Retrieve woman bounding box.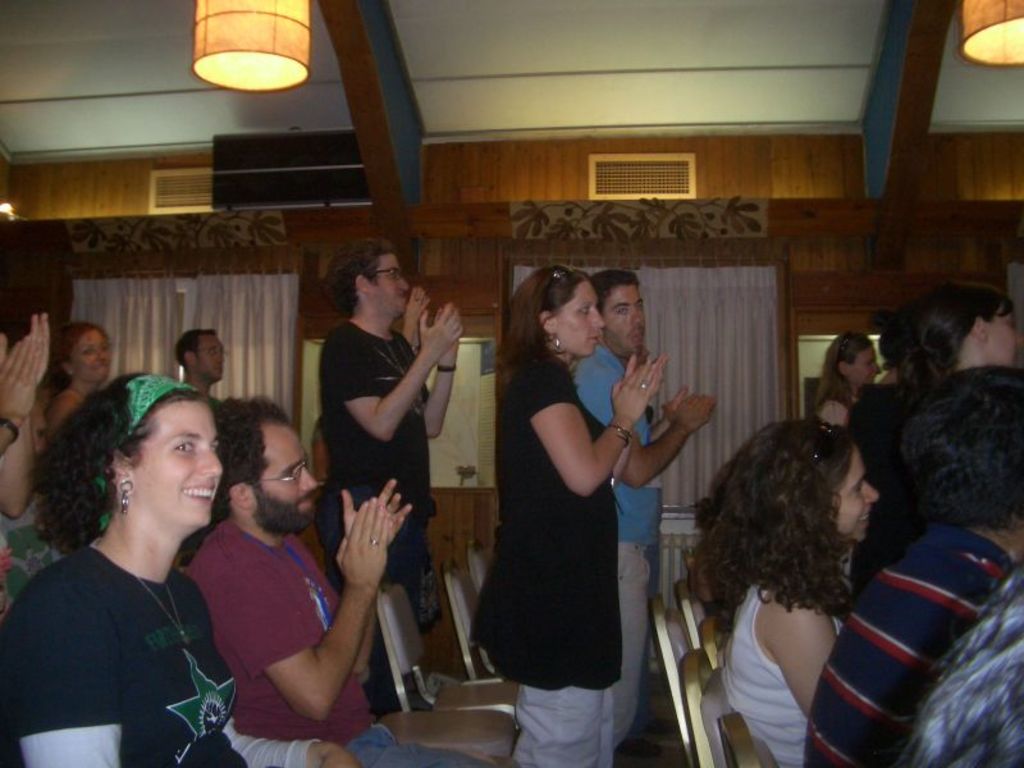
Bounding box: [696, 422, 881, 767].
